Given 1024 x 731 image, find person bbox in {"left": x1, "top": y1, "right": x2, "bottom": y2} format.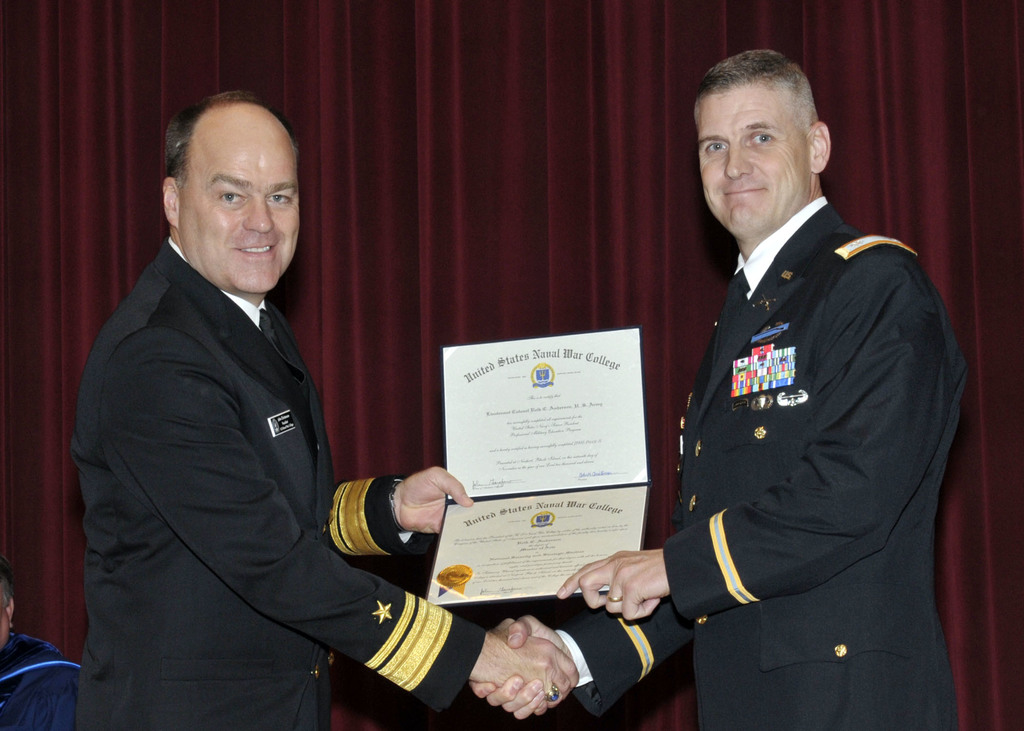
{"left": 67, "top": 88, "right": 575, "bottom": 730}.
